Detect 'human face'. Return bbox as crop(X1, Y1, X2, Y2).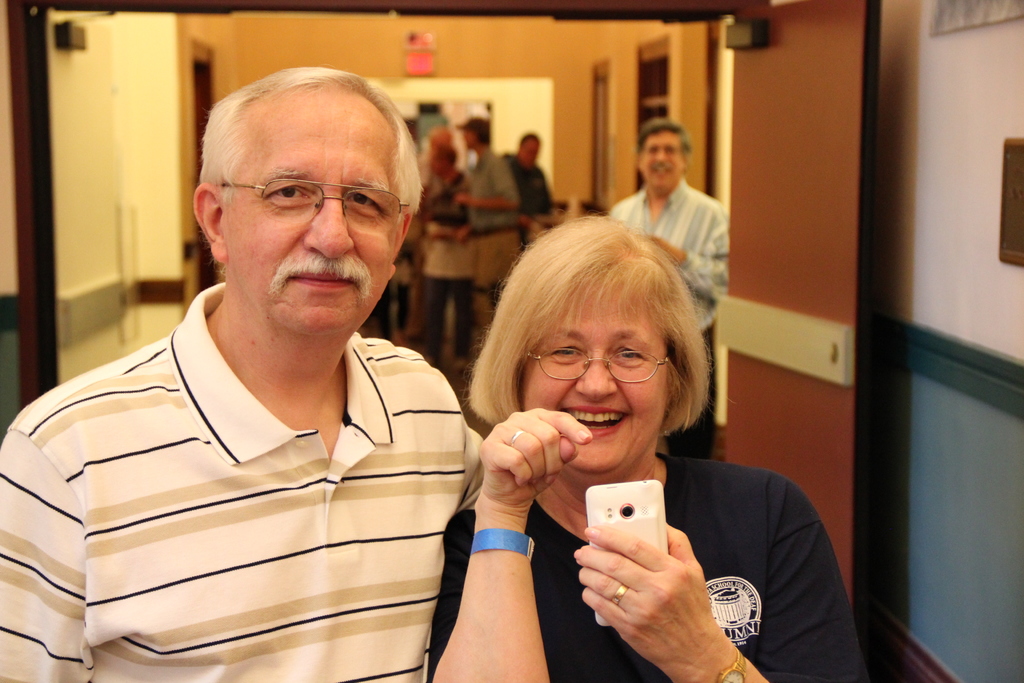
crop(519, 283, 668, 472).
